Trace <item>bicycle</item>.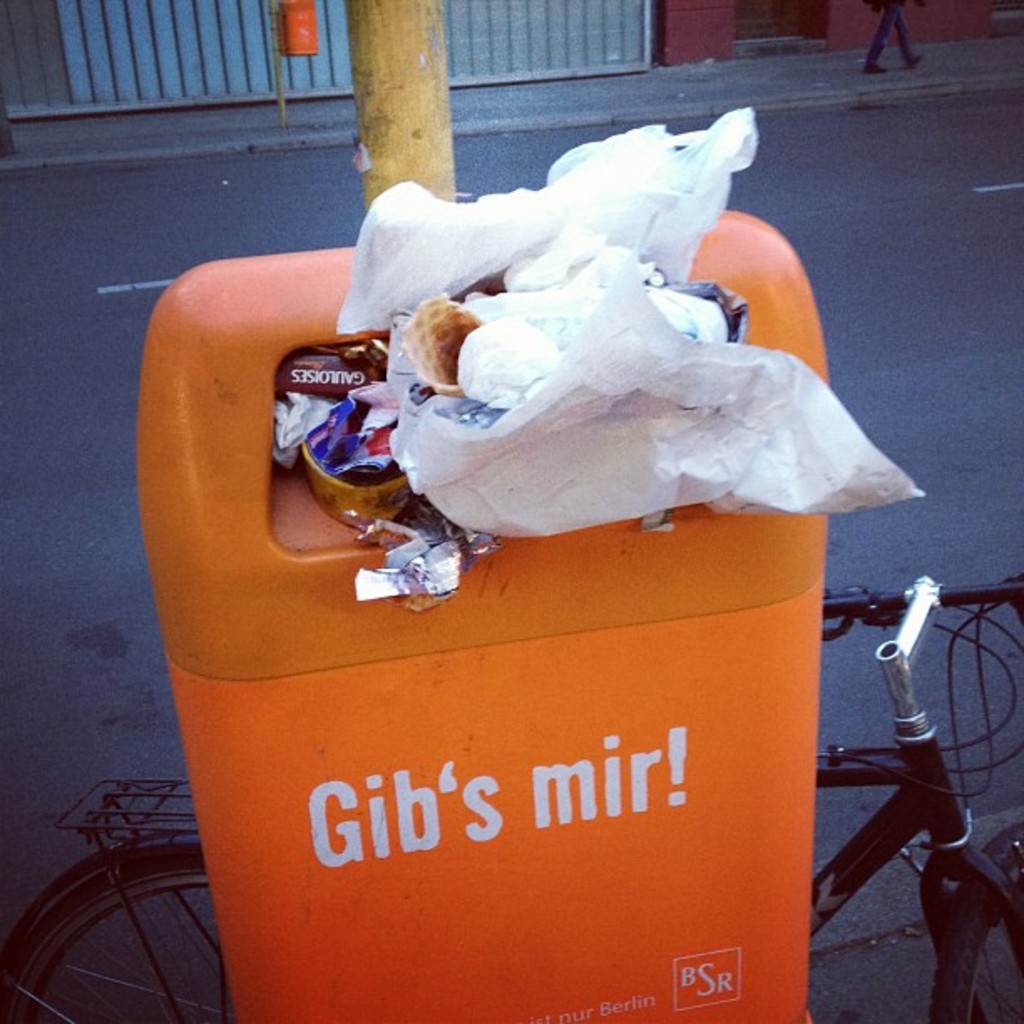
Traced to rect(0, 574, 1022, 1007).
